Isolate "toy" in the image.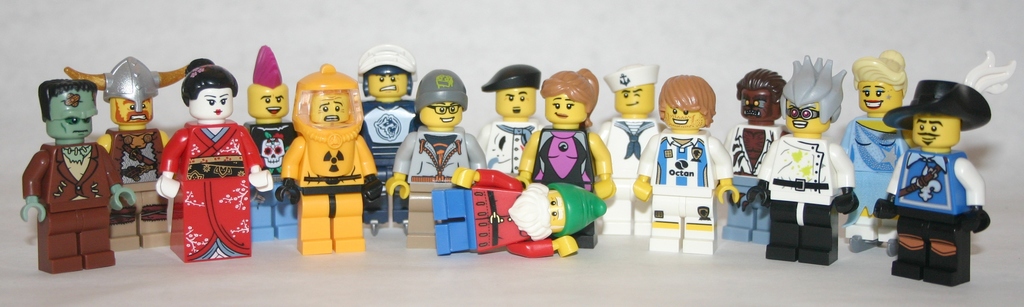
Isolated region: left=840, top=47, right=908, bottom=246.
